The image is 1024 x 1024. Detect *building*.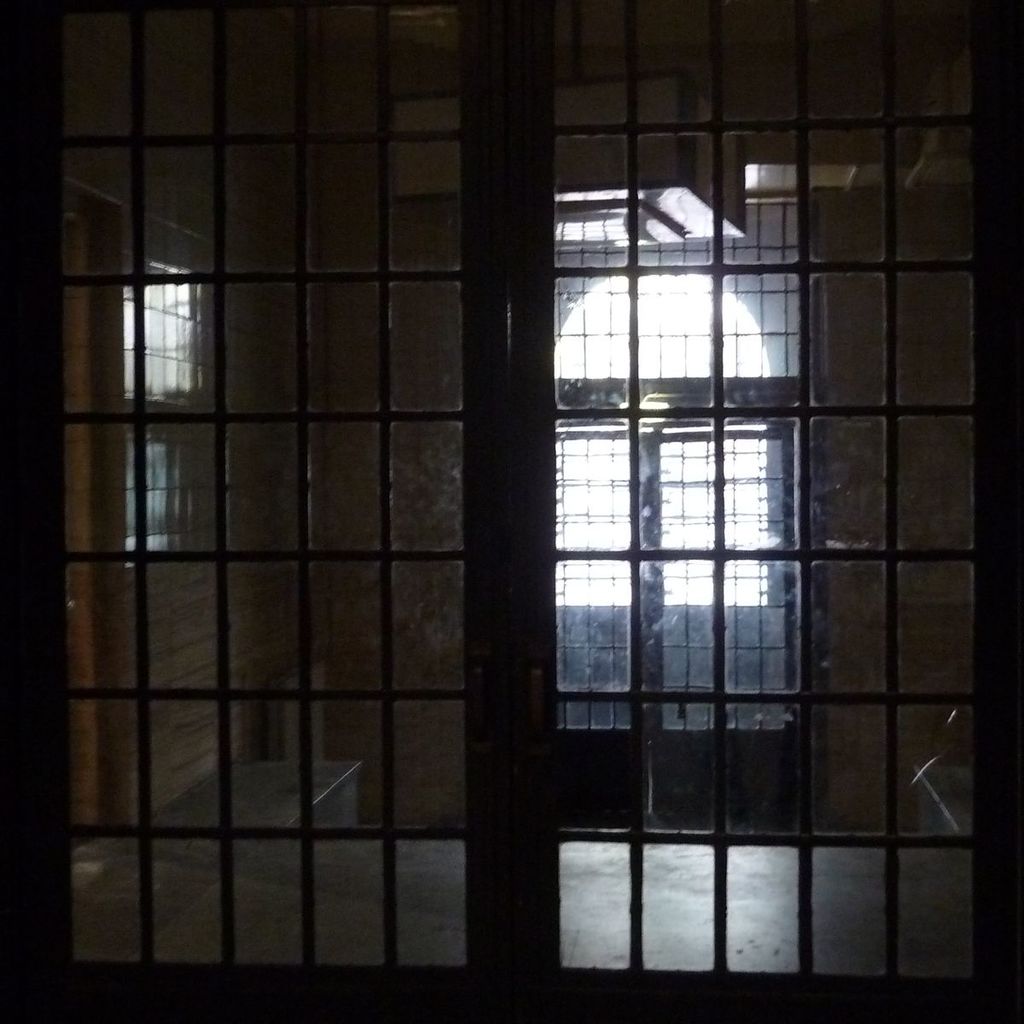
Detection: bbox=(0, 0, 1023, 1023).
